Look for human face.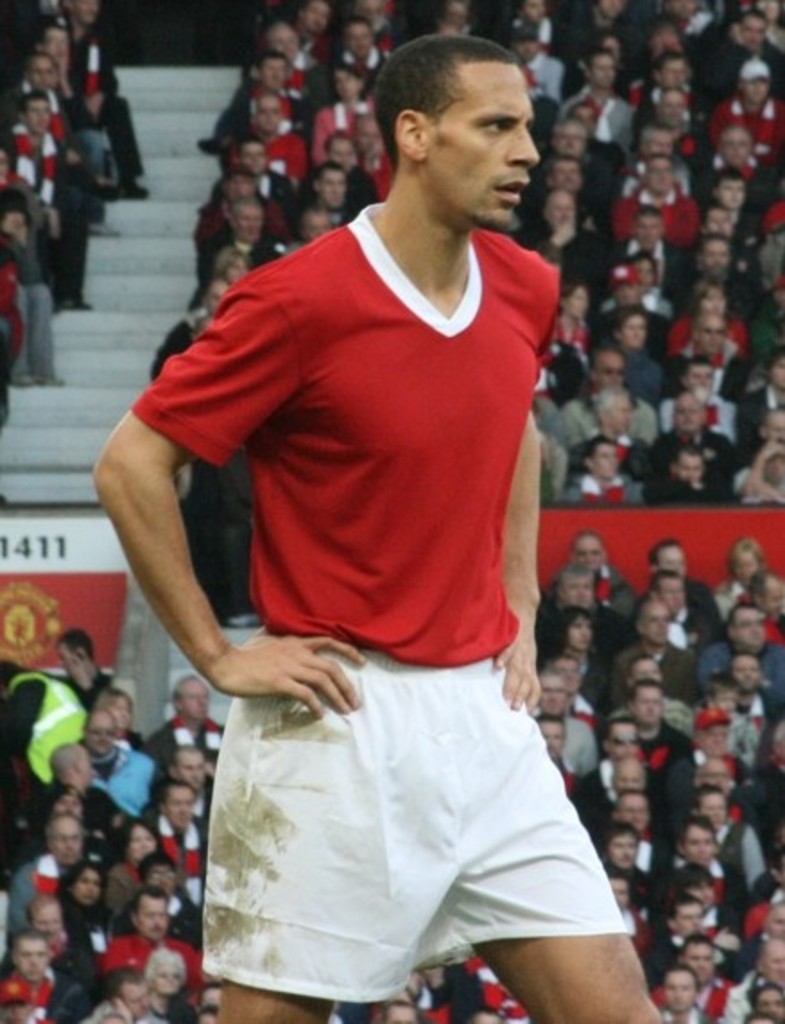
Found: bbox=(29, 904, 63, 945).
